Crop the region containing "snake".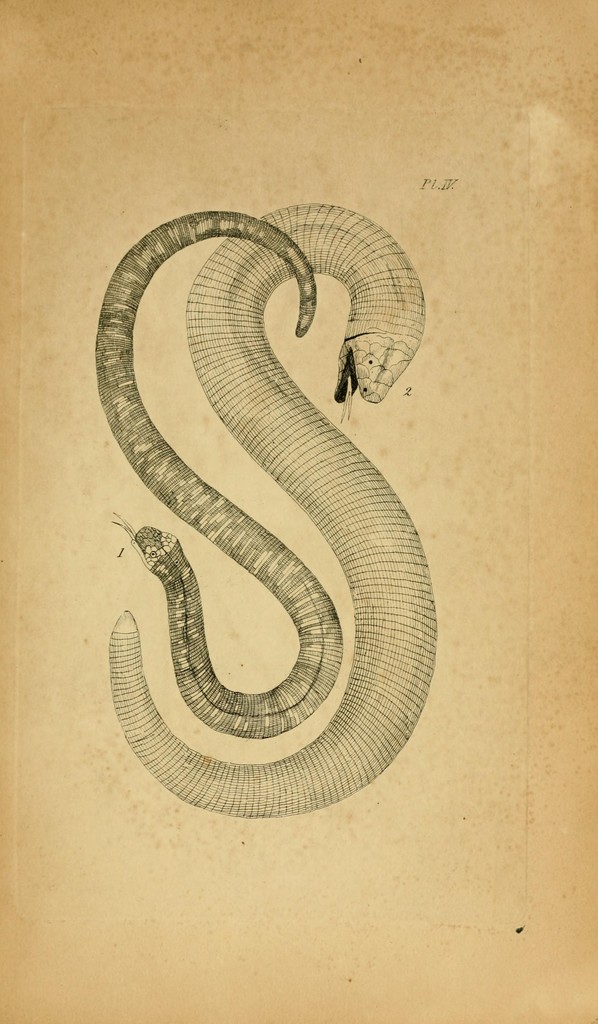
Crop region: bbox(104, 197, 431, 820).
